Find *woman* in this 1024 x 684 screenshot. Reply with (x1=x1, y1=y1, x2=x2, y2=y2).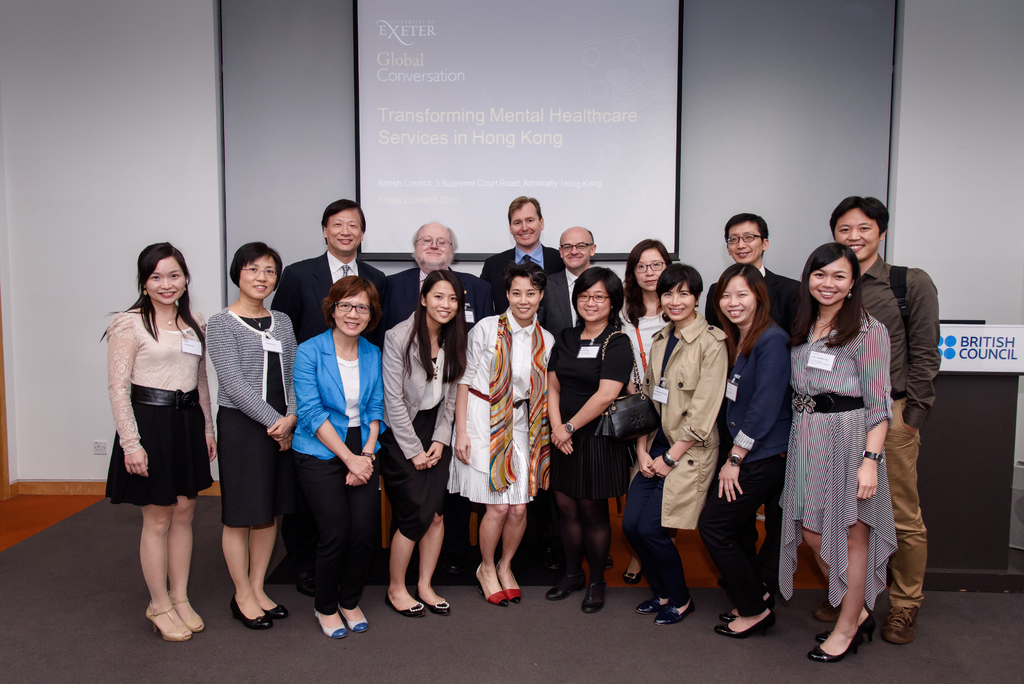
(x1=446, y1=260, x2=560, y2=609).
